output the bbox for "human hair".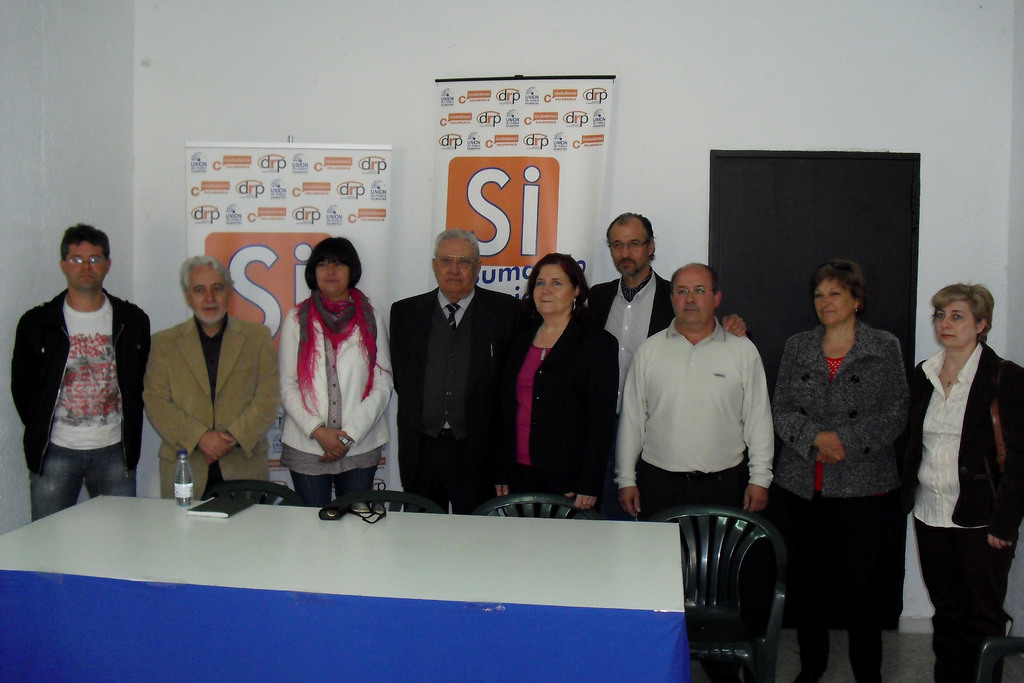
[left=529, top=255, right=591, bottom=345].
